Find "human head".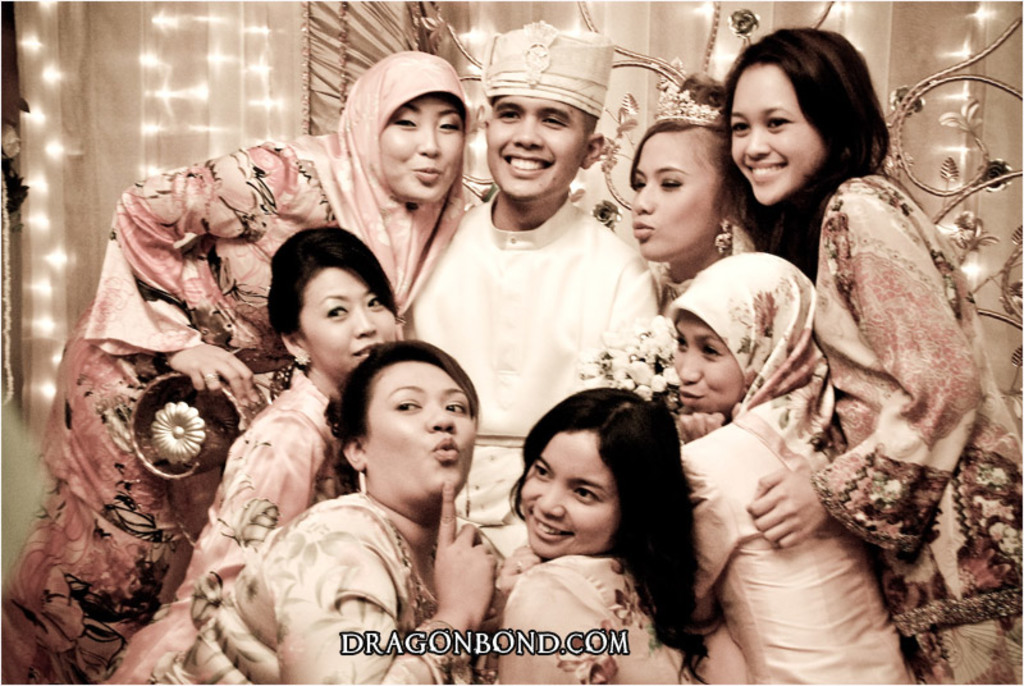
335/339/484/512.
